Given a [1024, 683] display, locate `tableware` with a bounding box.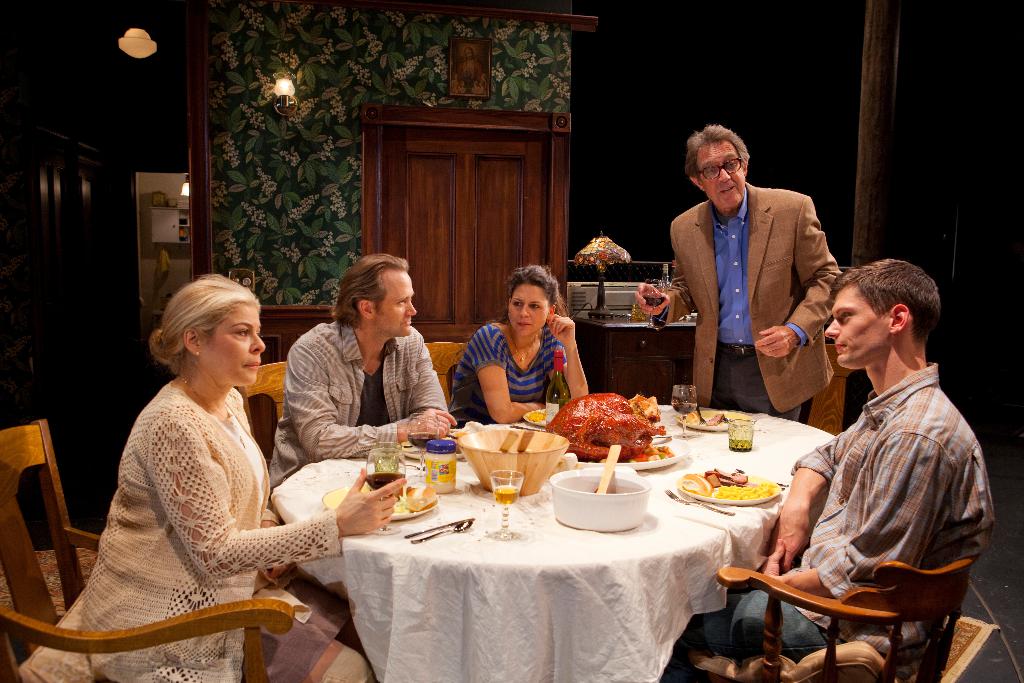
Located: pyautogui.locateOnScreen(593, 444, 622, 493).
